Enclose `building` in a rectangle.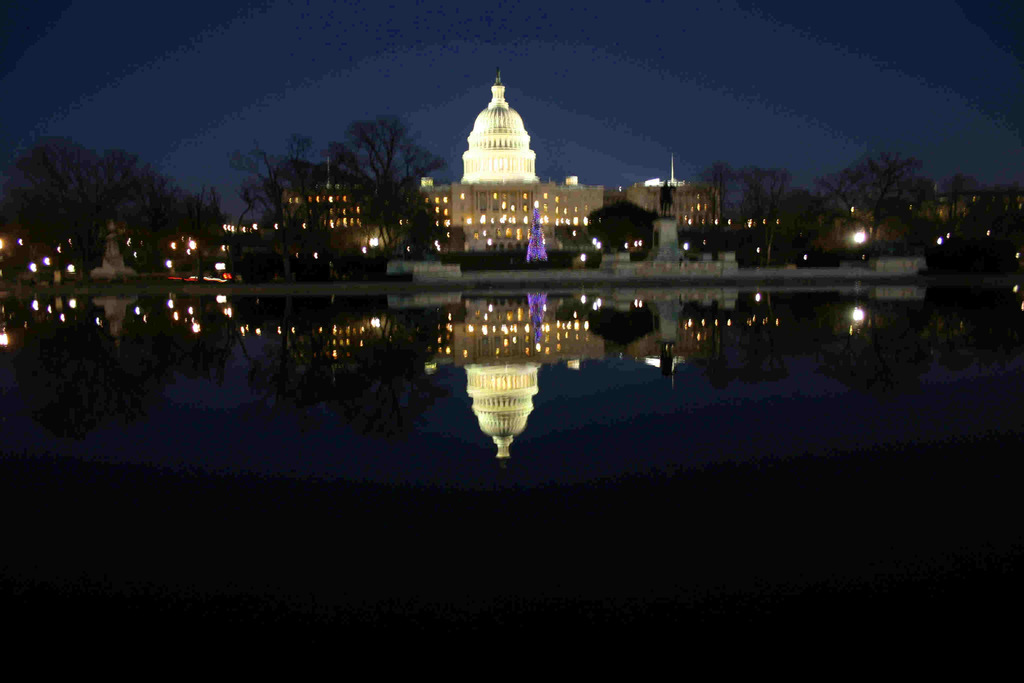
257:67:729:265.
